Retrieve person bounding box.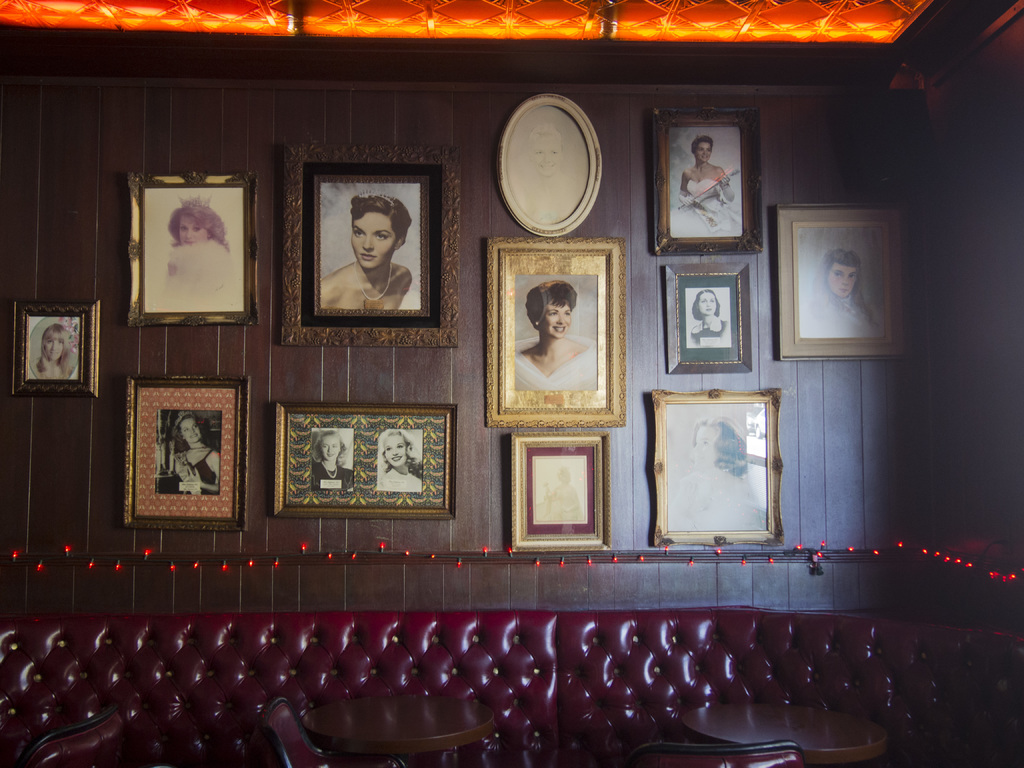
Bounding box: (164,410,228,497).
